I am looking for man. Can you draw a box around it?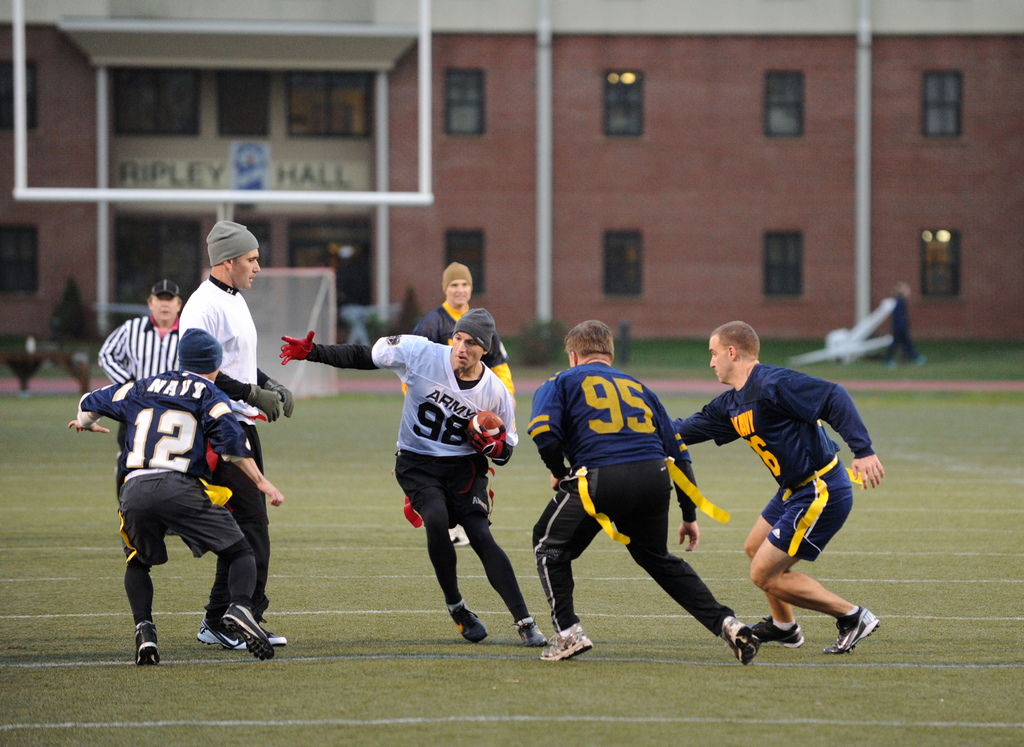
Sure, the bounding box is region(99, 279, 184, 388).
